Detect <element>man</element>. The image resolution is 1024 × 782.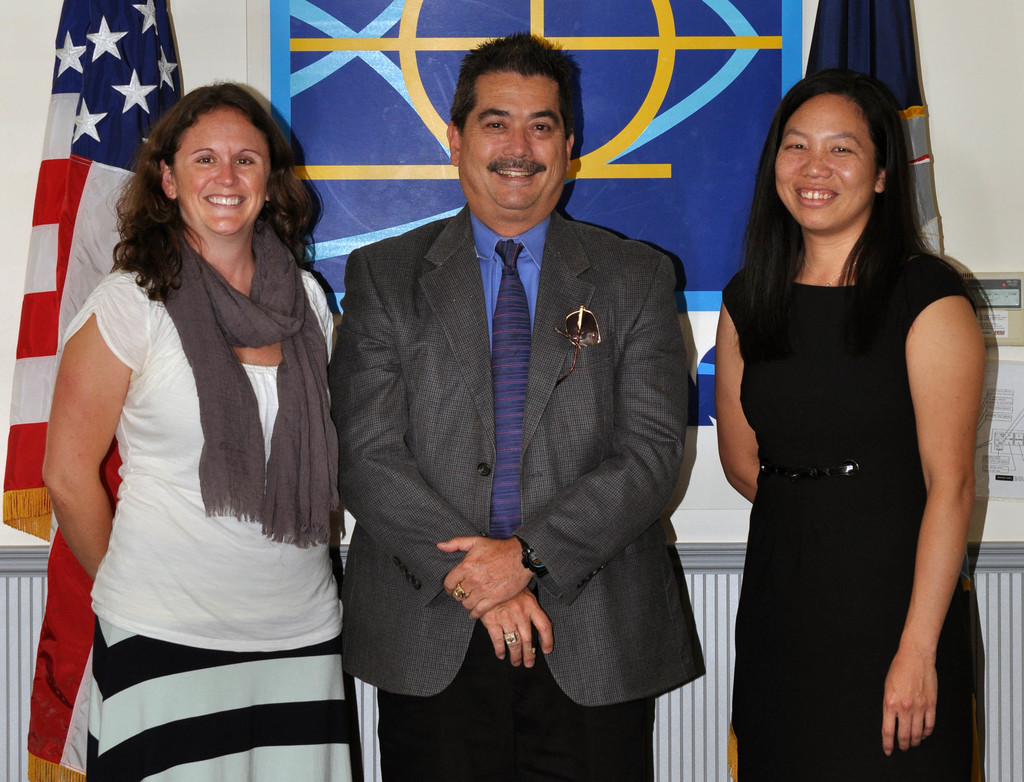
(329, 36, 689, 781).
